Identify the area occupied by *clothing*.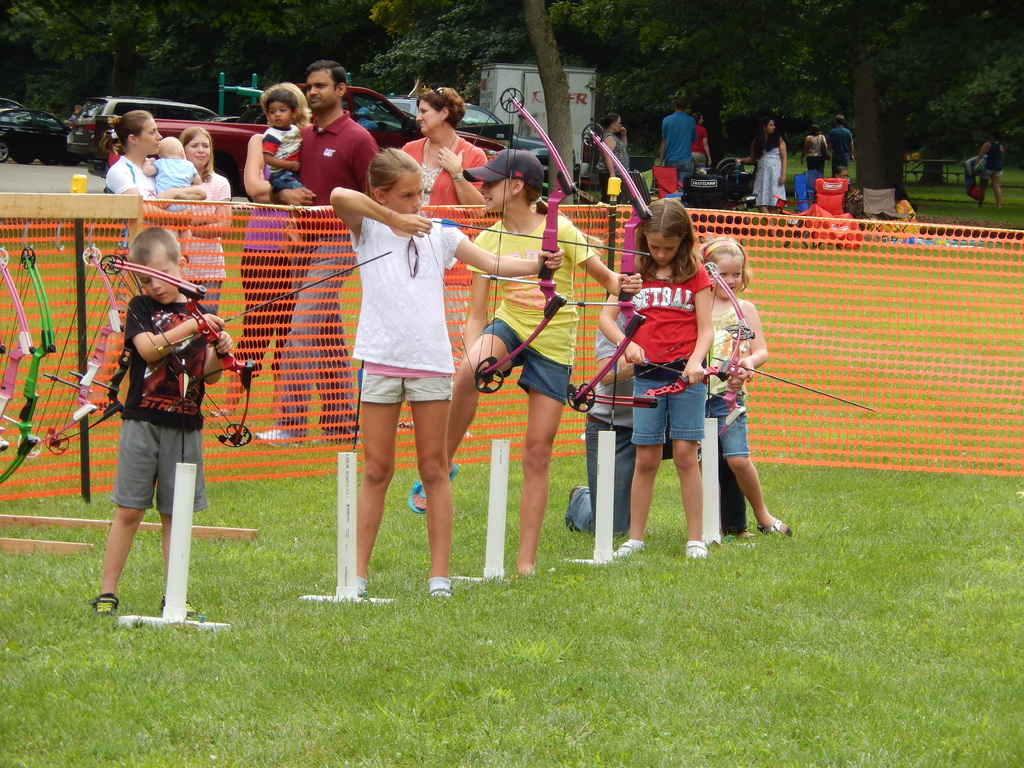
Area: {"x1": 614, "y1": 263, "x2": 705, "y2": 447}.
